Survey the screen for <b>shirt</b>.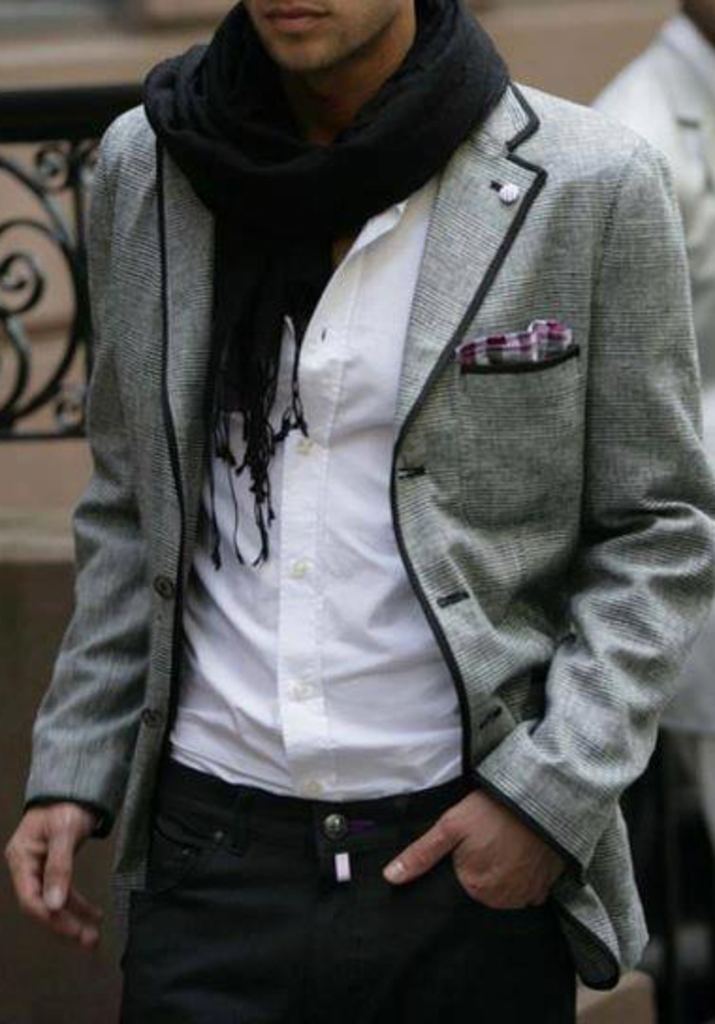
Survey found: pyautogui.locateOnScreen(169, 184, 455, 798).
